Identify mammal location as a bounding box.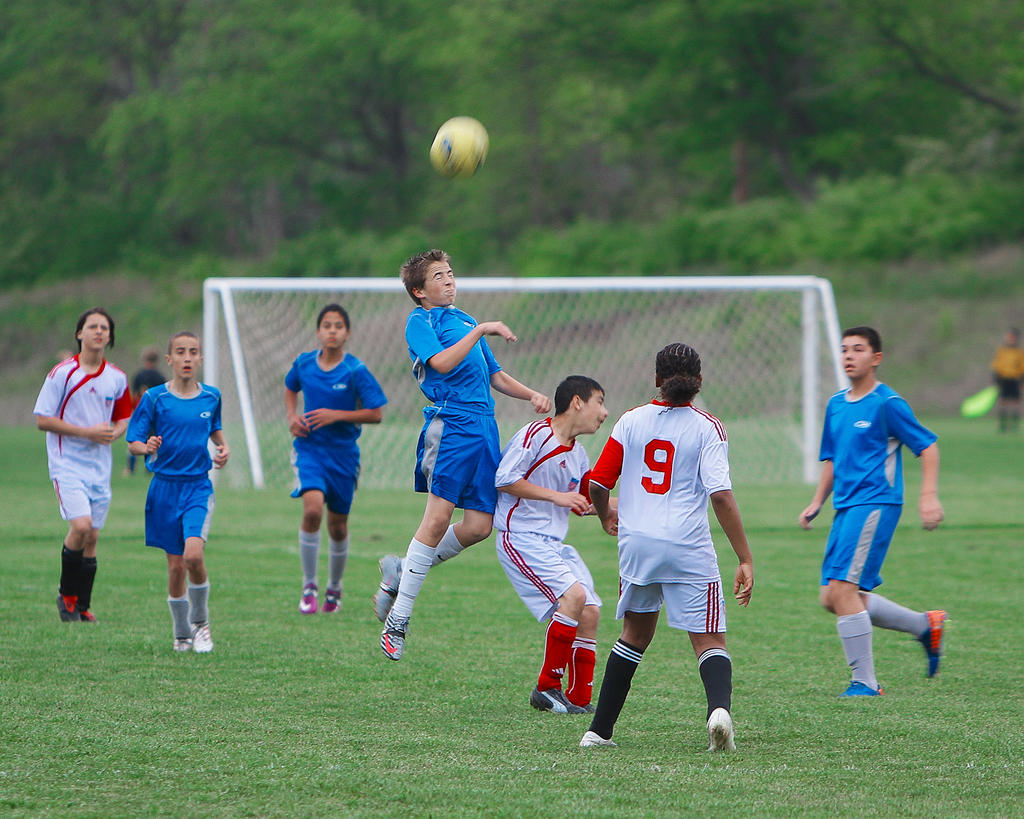
796/325/950/696.
